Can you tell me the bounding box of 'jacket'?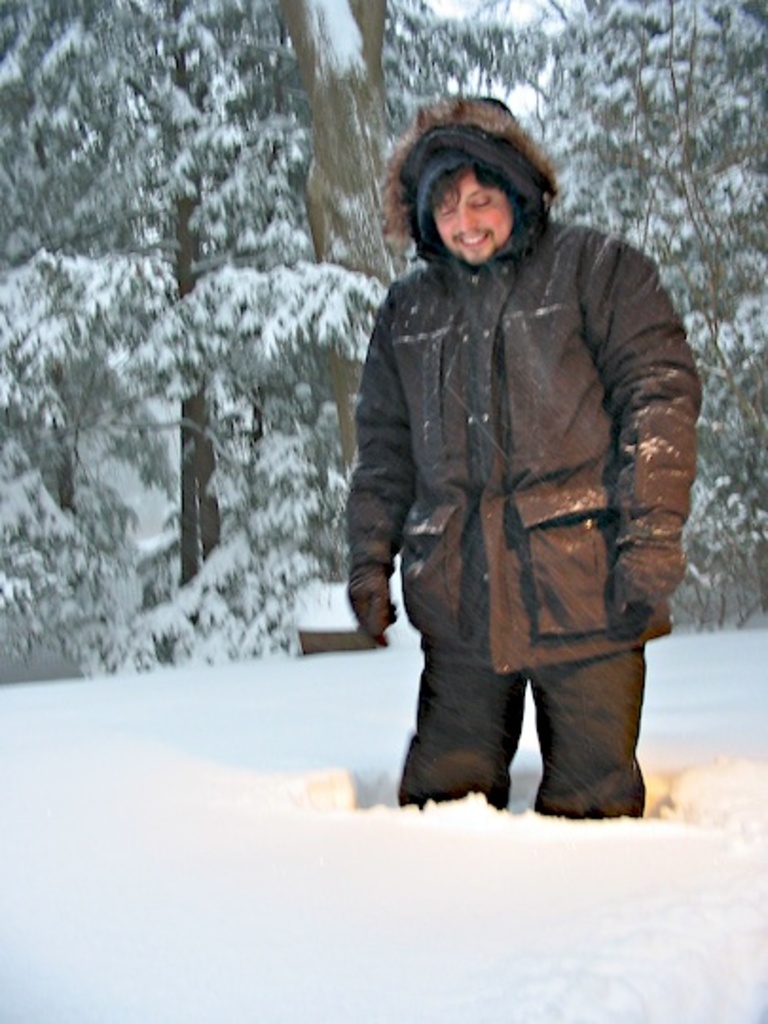
(343,95,711,688).
